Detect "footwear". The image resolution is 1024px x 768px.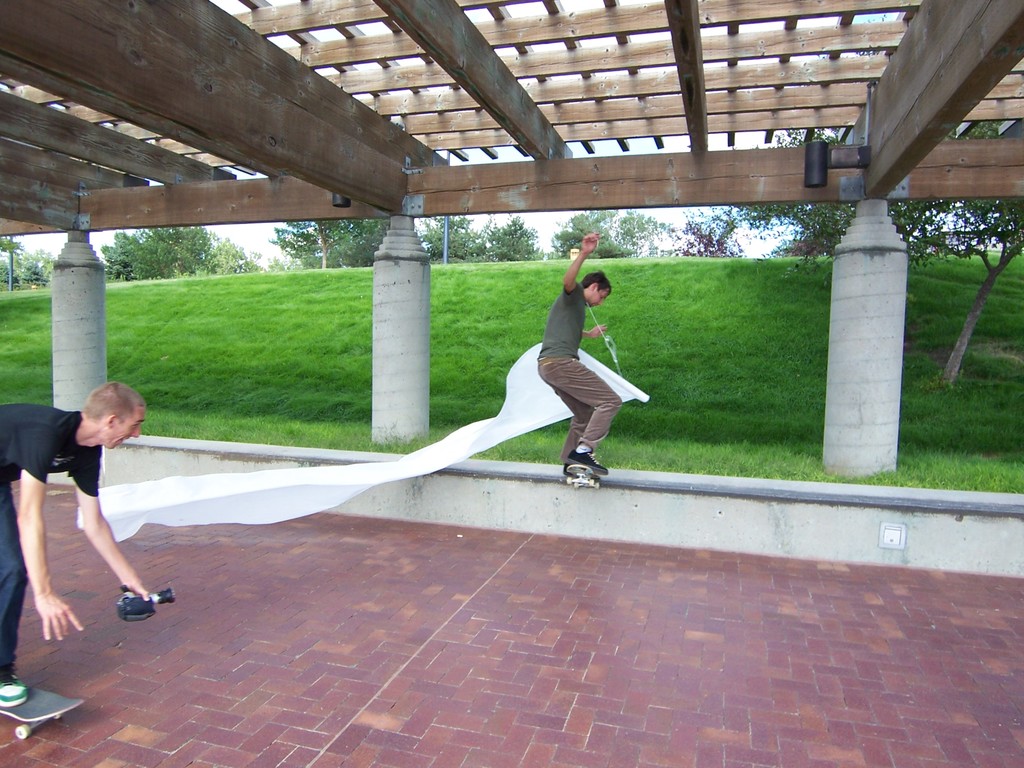
[left=0, top=679, right=40, bottom=707].
